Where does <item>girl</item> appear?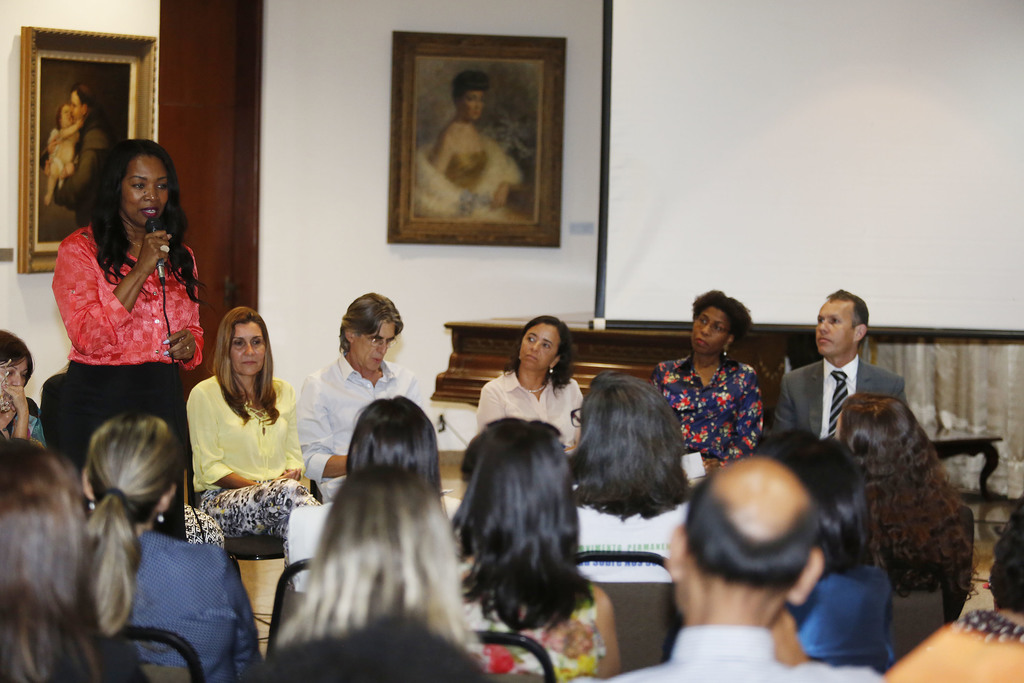
Appears at bbox=(84, 411, 265, 682).
